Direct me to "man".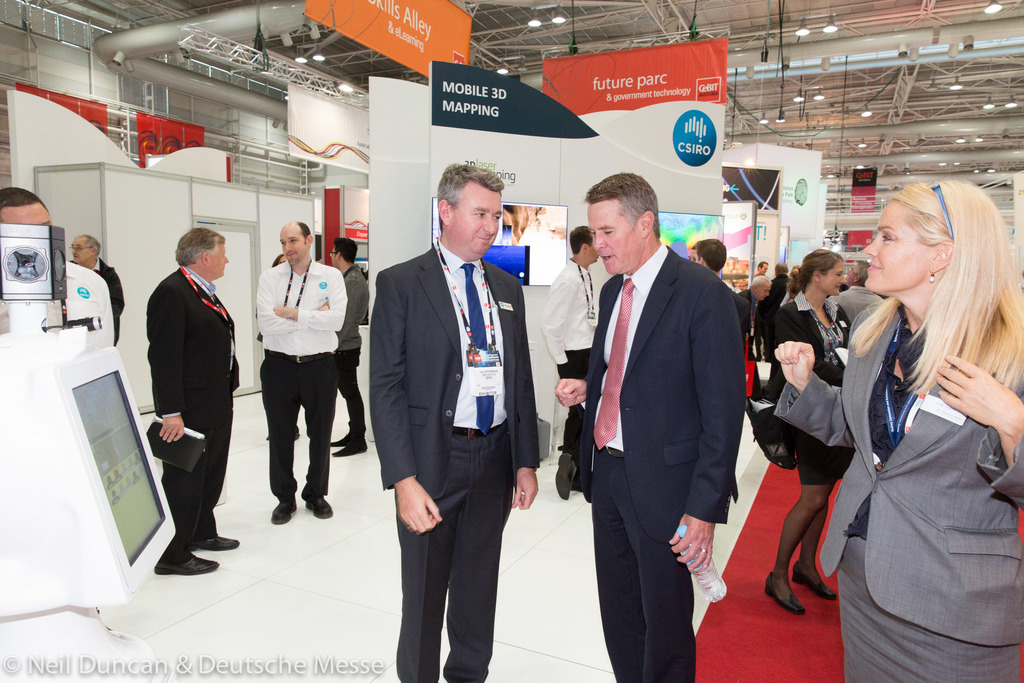
Direction: 556,171,746,682.
